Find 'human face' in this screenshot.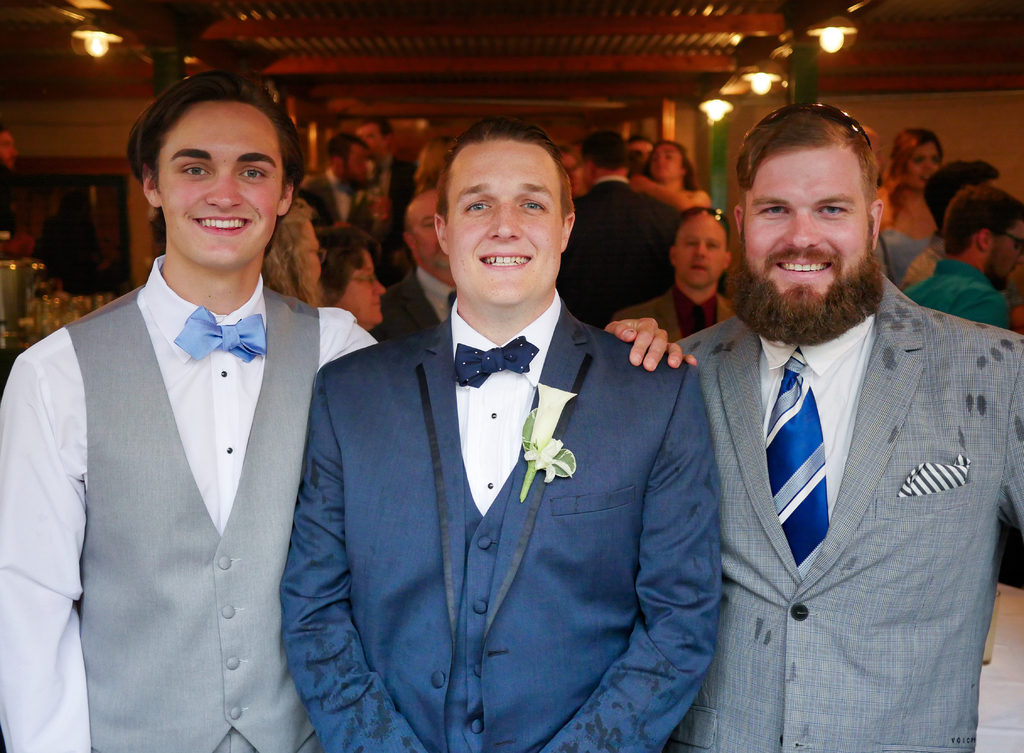
The bounding box for 'human face' is region(413, 199, 451, 274).
